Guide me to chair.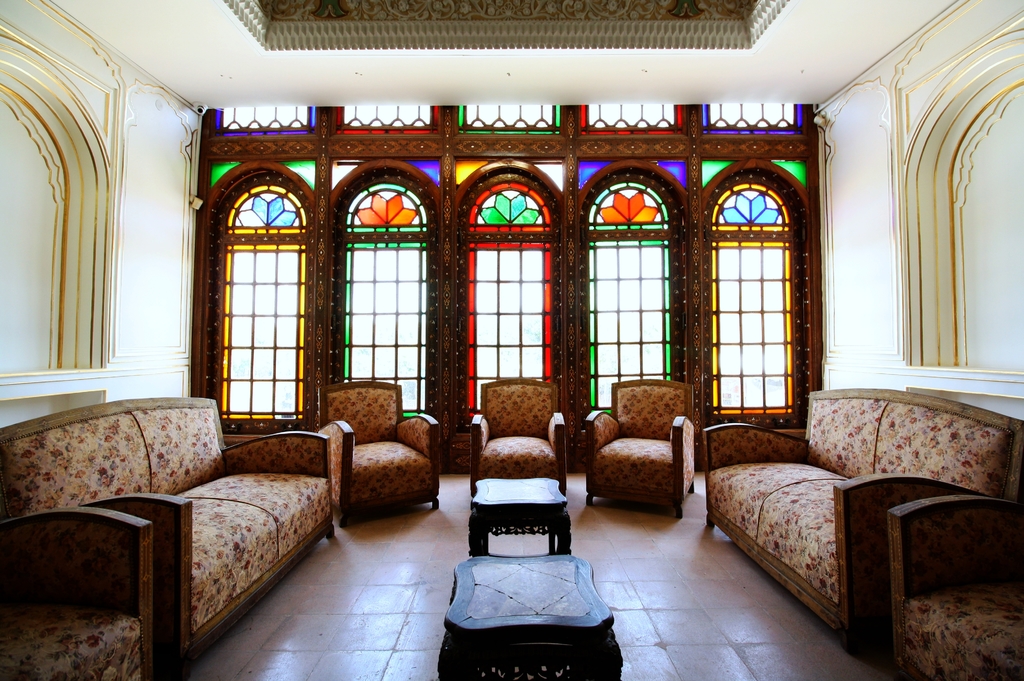
Guidance: bbox(580, 377, 695, 521).
